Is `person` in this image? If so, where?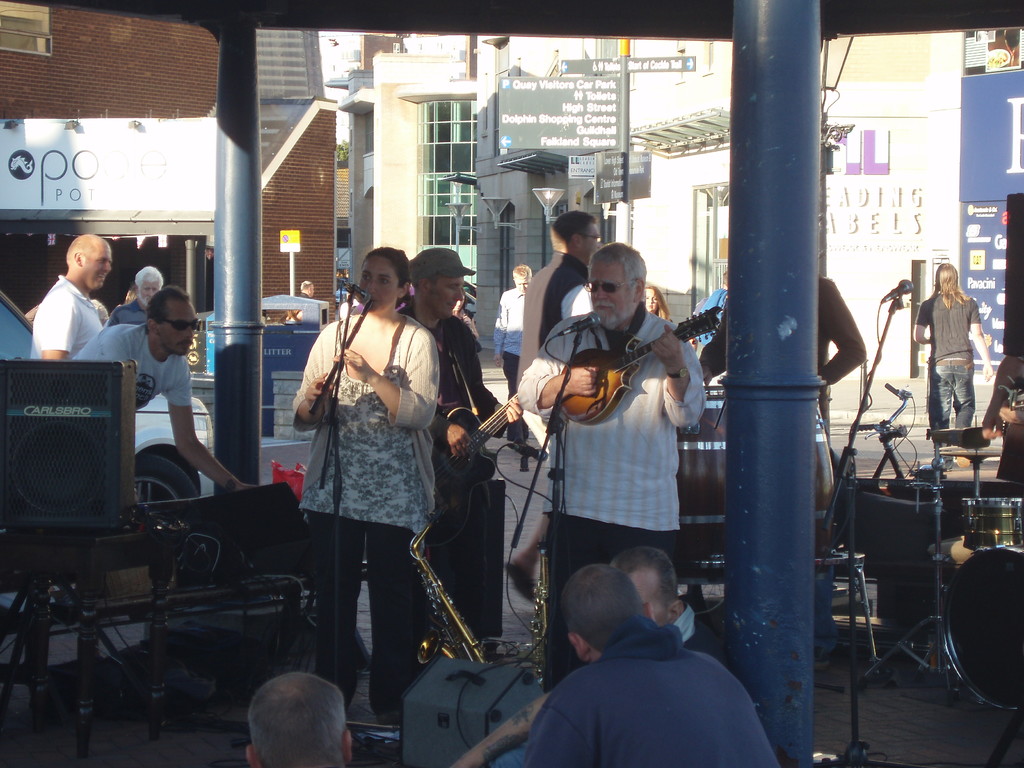
Yes, at [22,300,49,337].
